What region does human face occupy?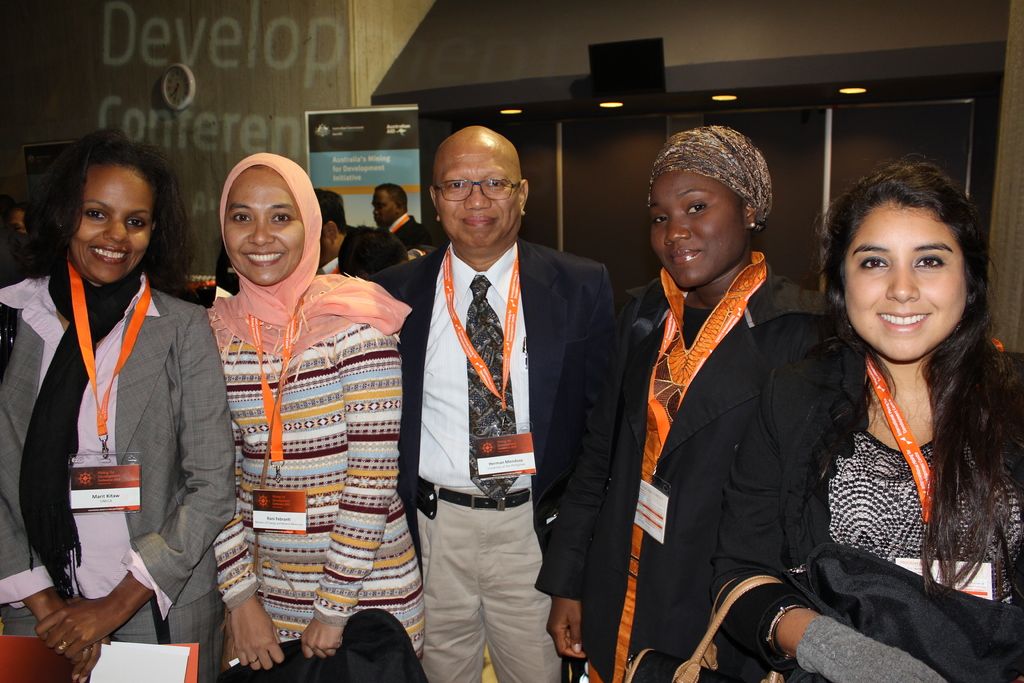
select_region(372, 189, 397, 226).
